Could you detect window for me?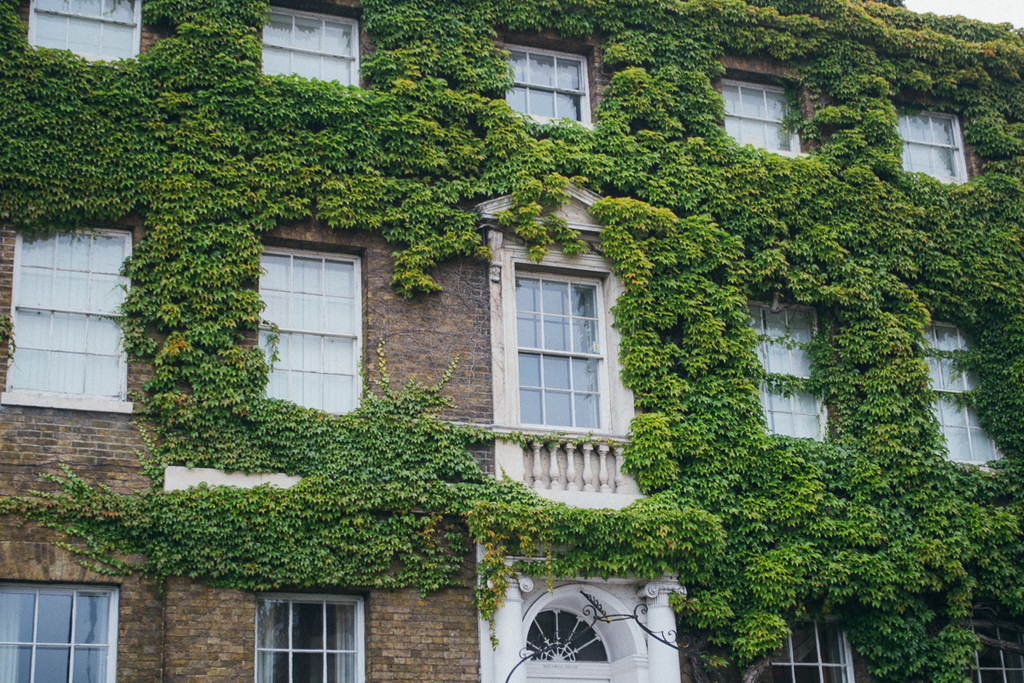
Detection result: region(495, 36, 596, 134).
